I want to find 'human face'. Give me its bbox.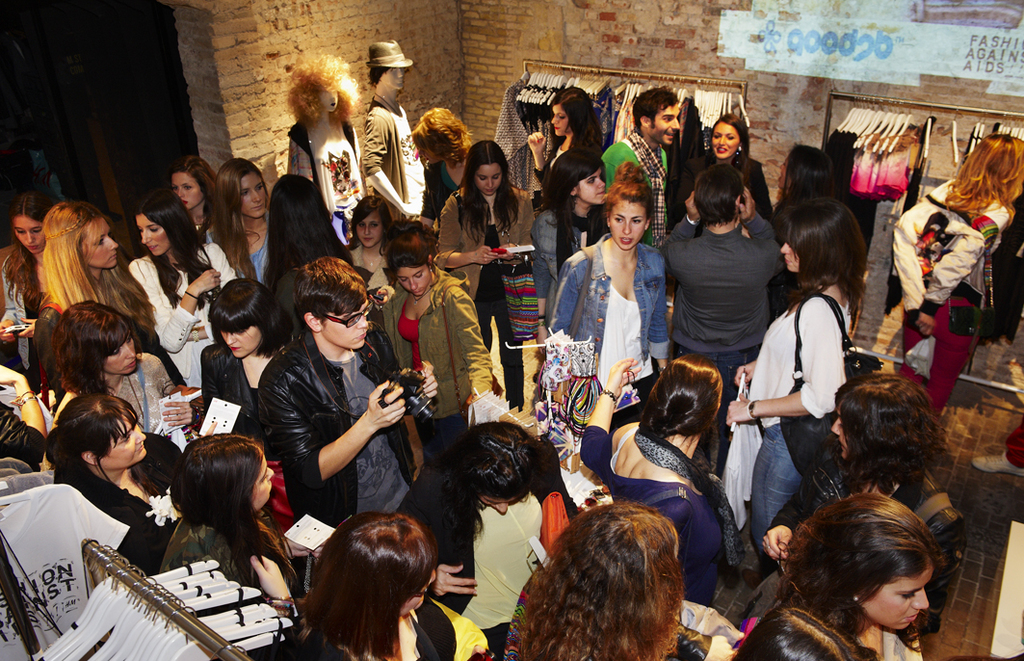
<bbox>551, 102, 571, 134</bbox>.
